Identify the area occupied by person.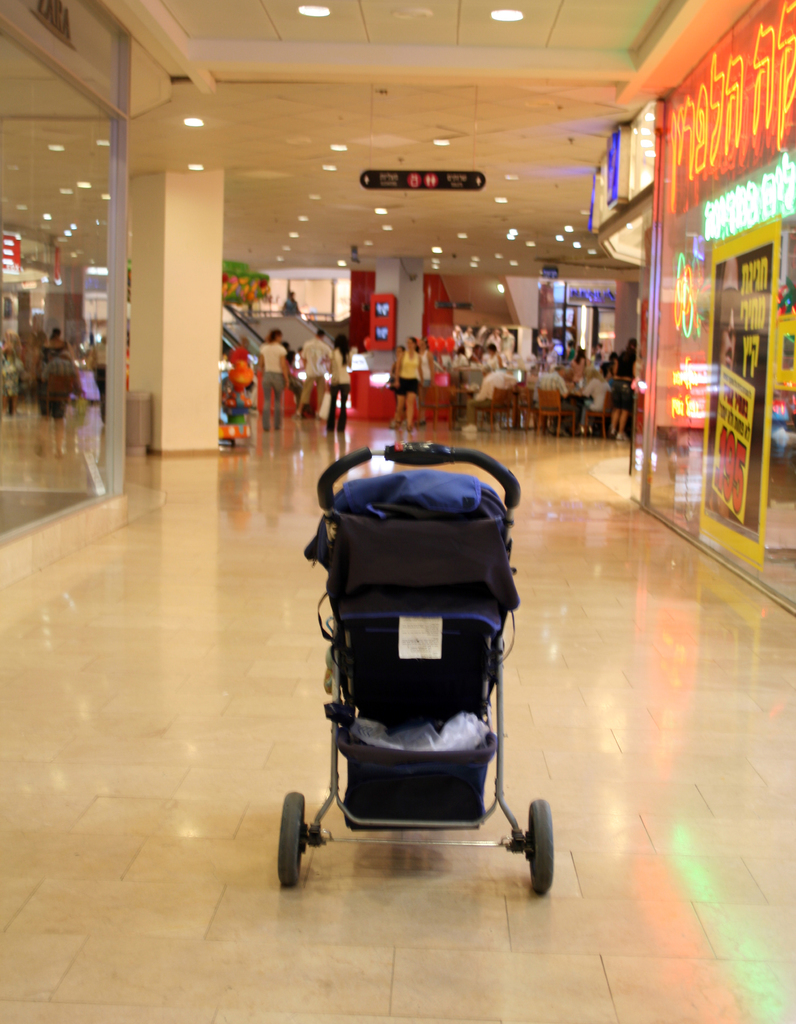
Area: 299/325/334/416.
